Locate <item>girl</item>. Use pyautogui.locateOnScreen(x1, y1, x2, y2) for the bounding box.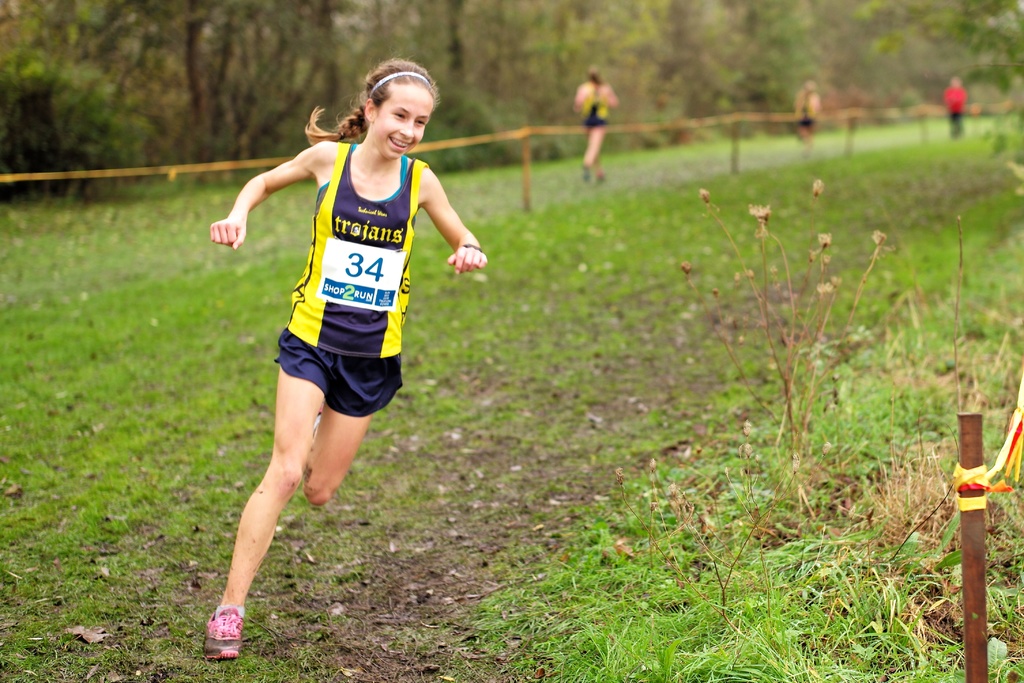
pyautogui.locateOnScreen(204, 35, 478, 664).
